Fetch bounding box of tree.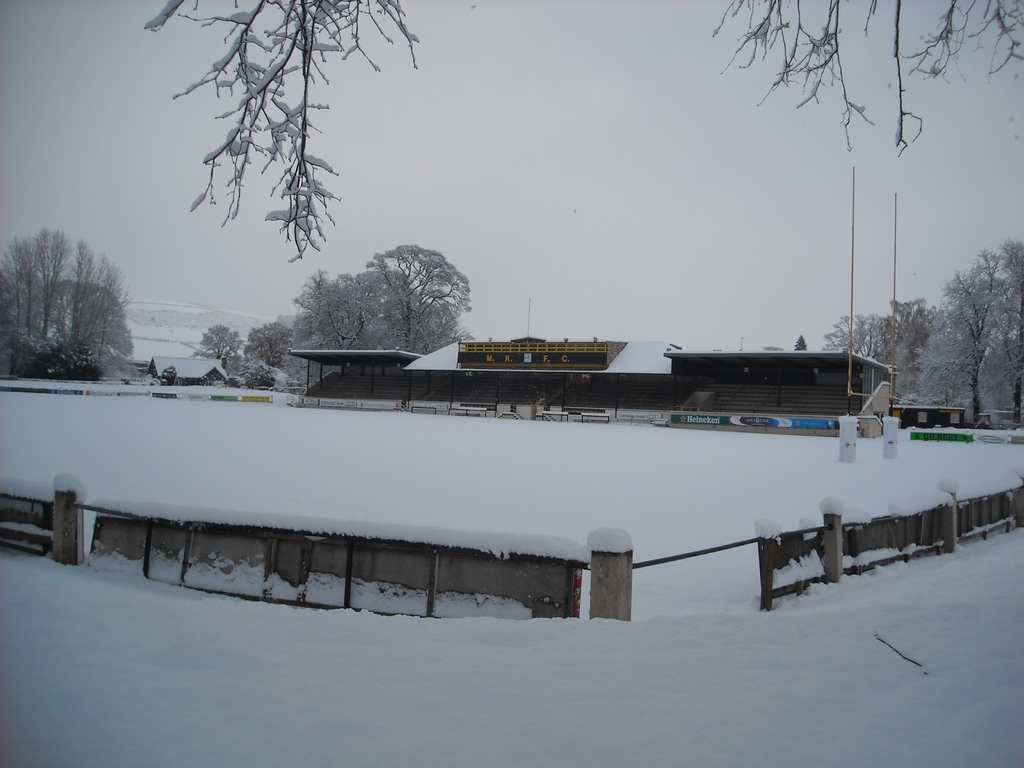
Bbox: [x1=191, y1=320, x2=248, y2=357].
